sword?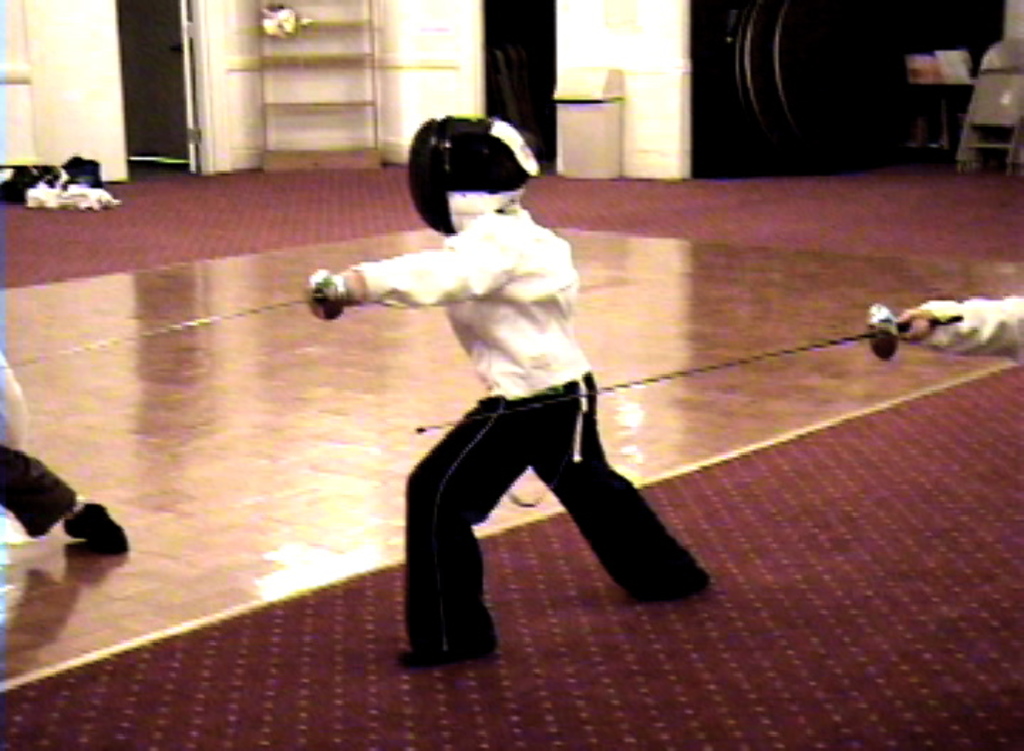
pyautogui.locateOnScreen(0, 267, 353, 368)
